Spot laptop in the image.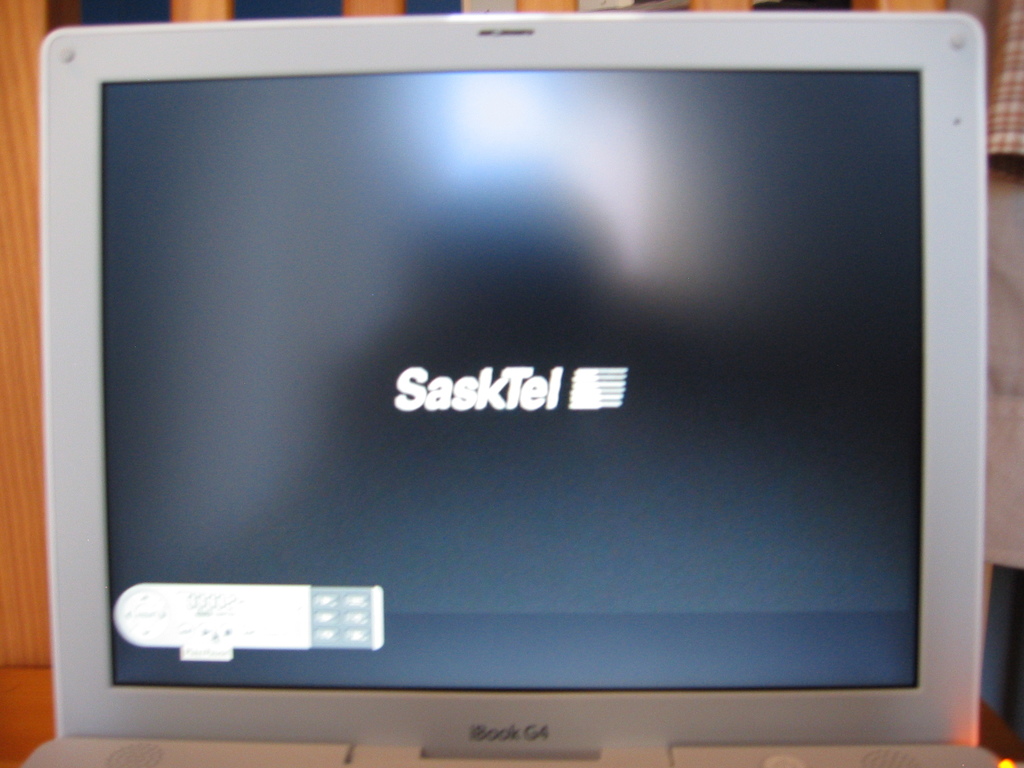
laptop found at pyautogui.locateOnScreen(40, 5, 1012, 767).
